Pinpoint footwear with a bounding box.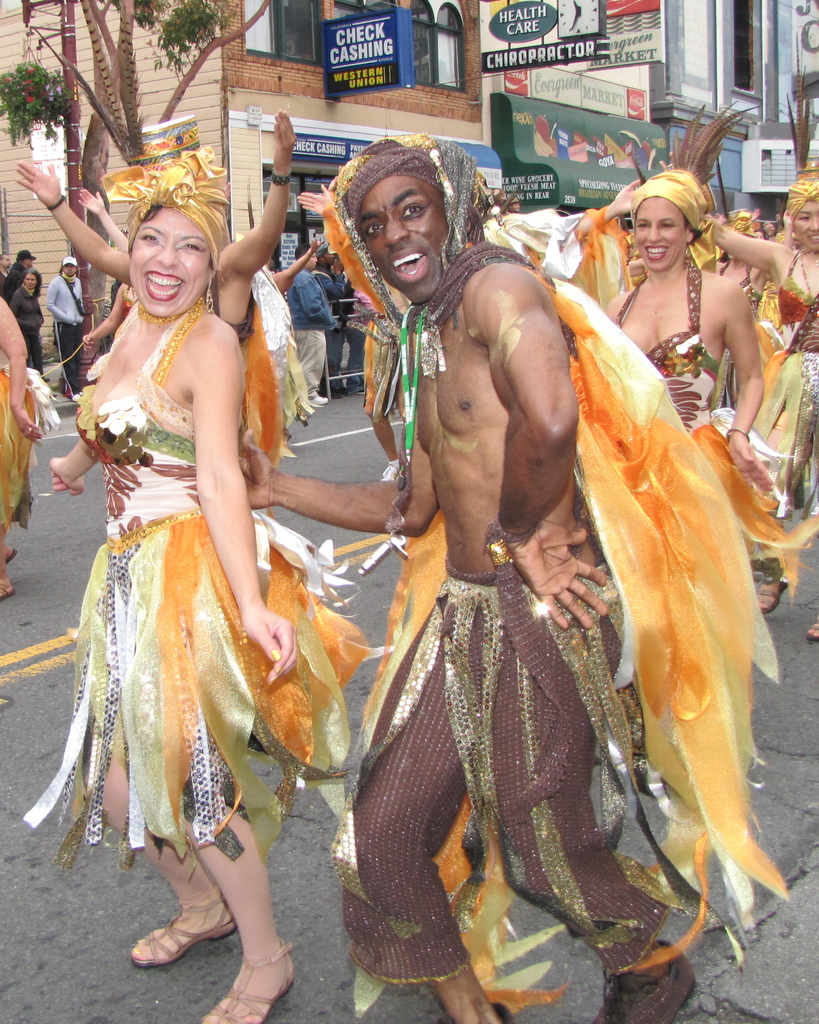
(195, 939, 293, 1023).
